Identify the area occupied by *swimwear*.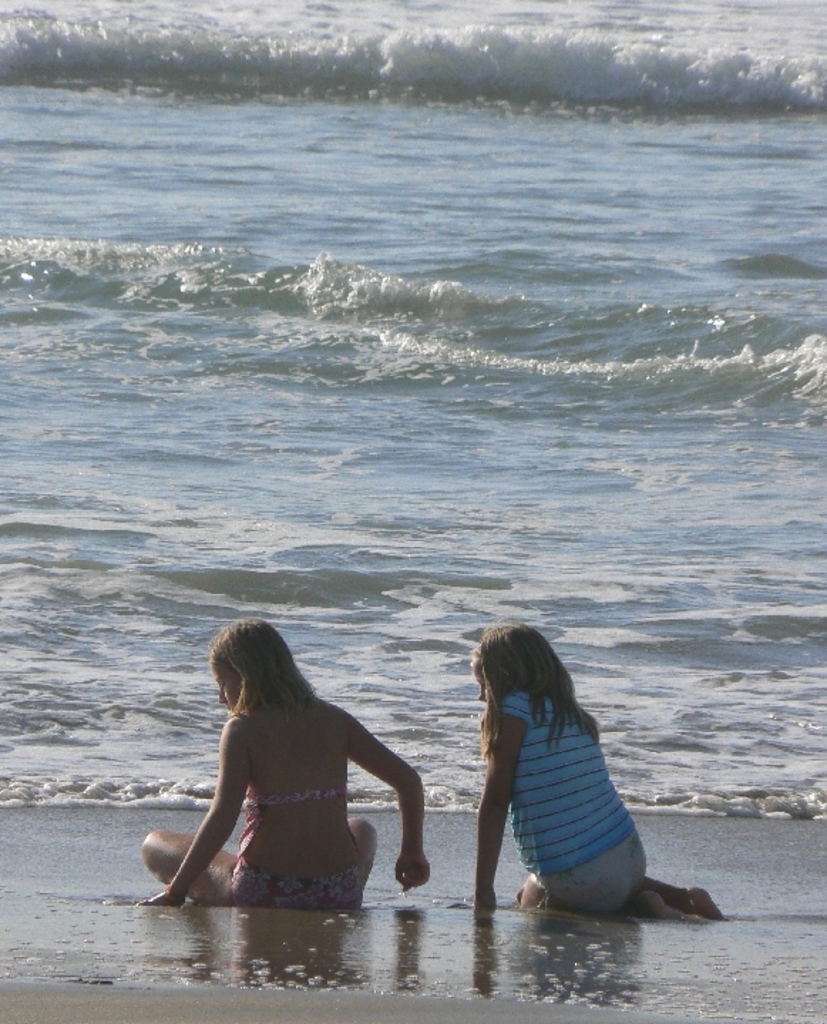
Area: region(236, 795, 344, 859).
